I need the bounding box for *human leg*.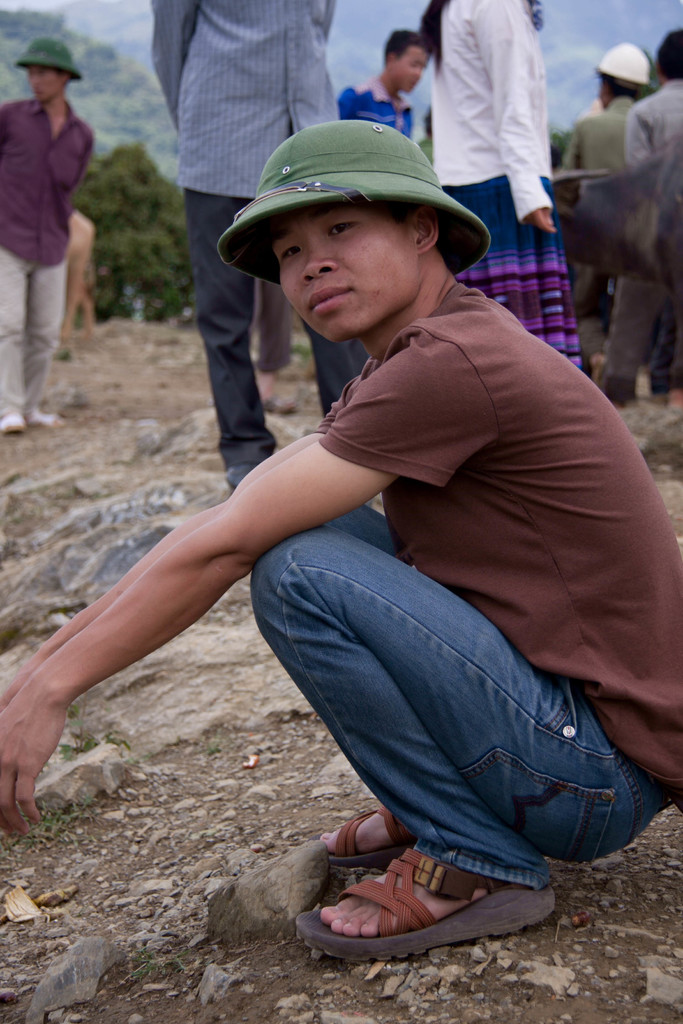
Here it is: x1=250, y1=273, x2=292, y2=412.
